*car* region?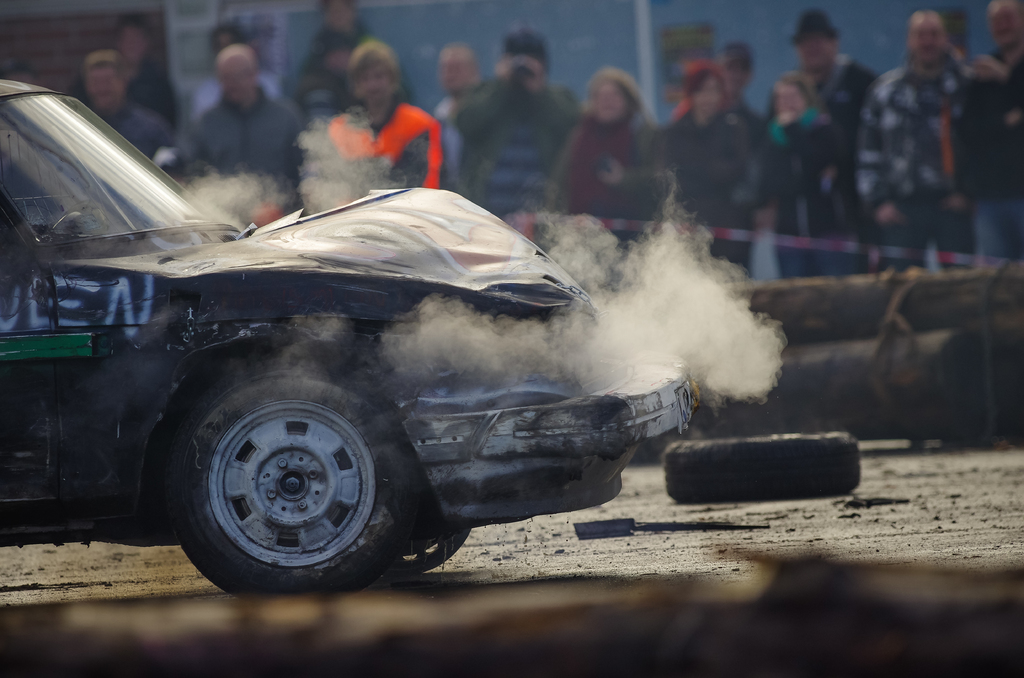
(x1=6, y1=106, x2=731, y2=598)
